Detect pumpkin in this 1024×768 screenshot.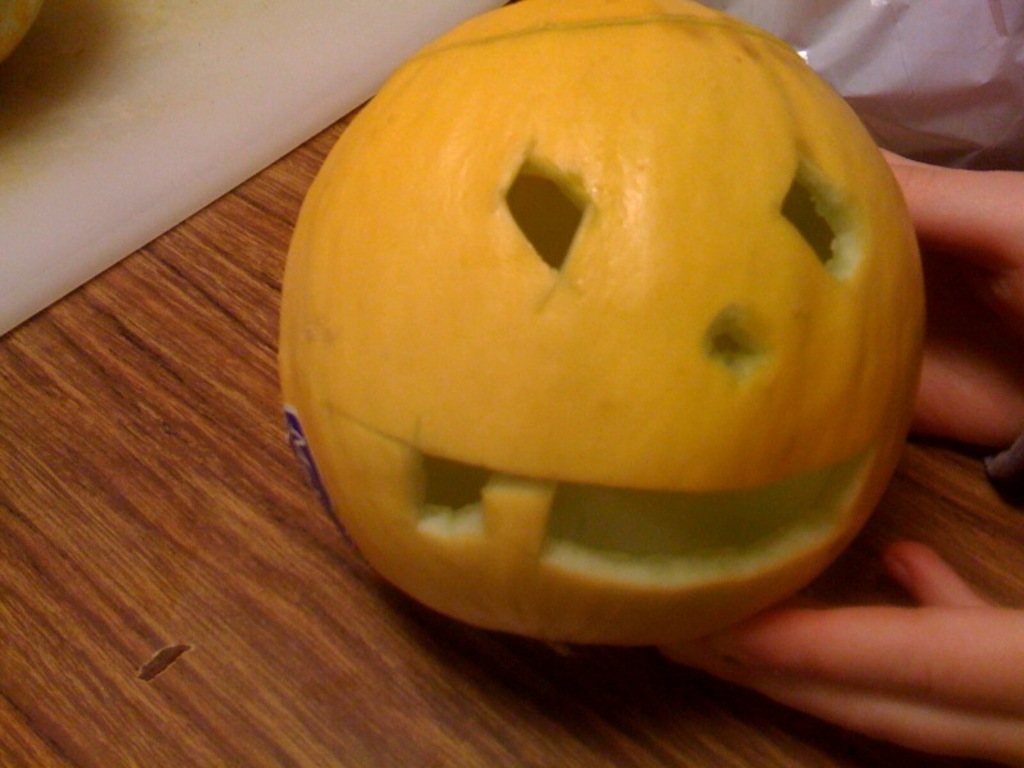
Detection: BBox(311, 0, 975, 613).
